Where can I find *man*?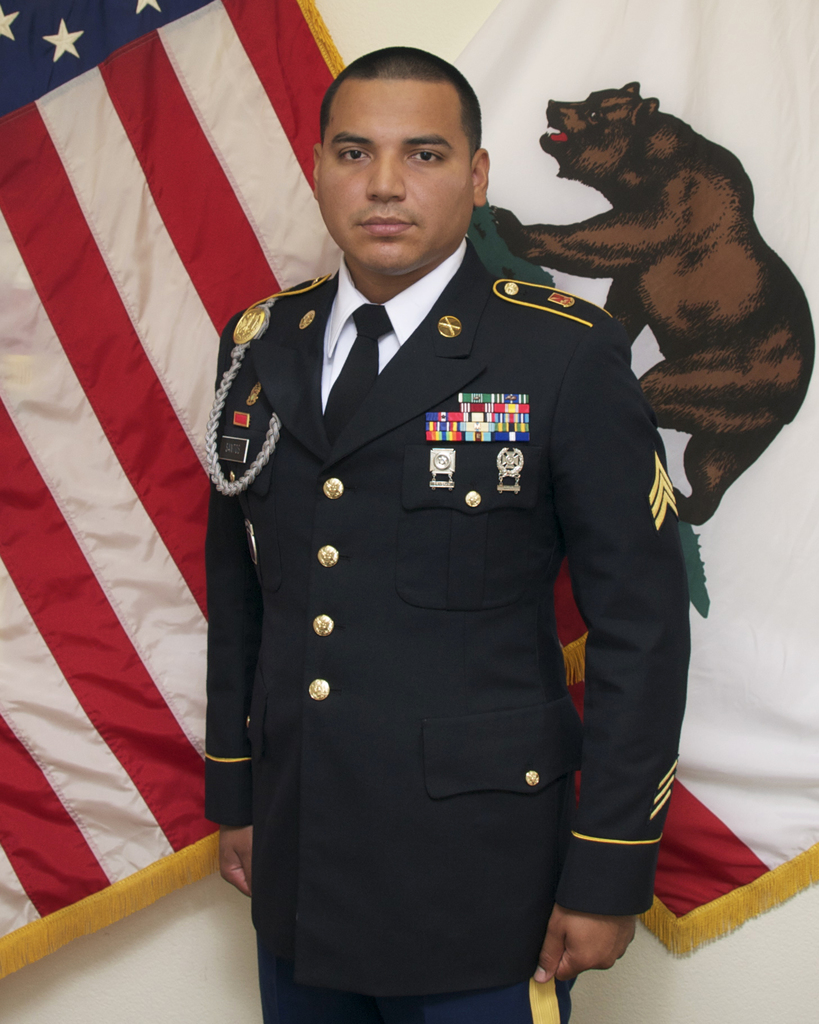
You can find it at {"x1": 183, "y1": 0, "x2": 694, "y2": 995}.
